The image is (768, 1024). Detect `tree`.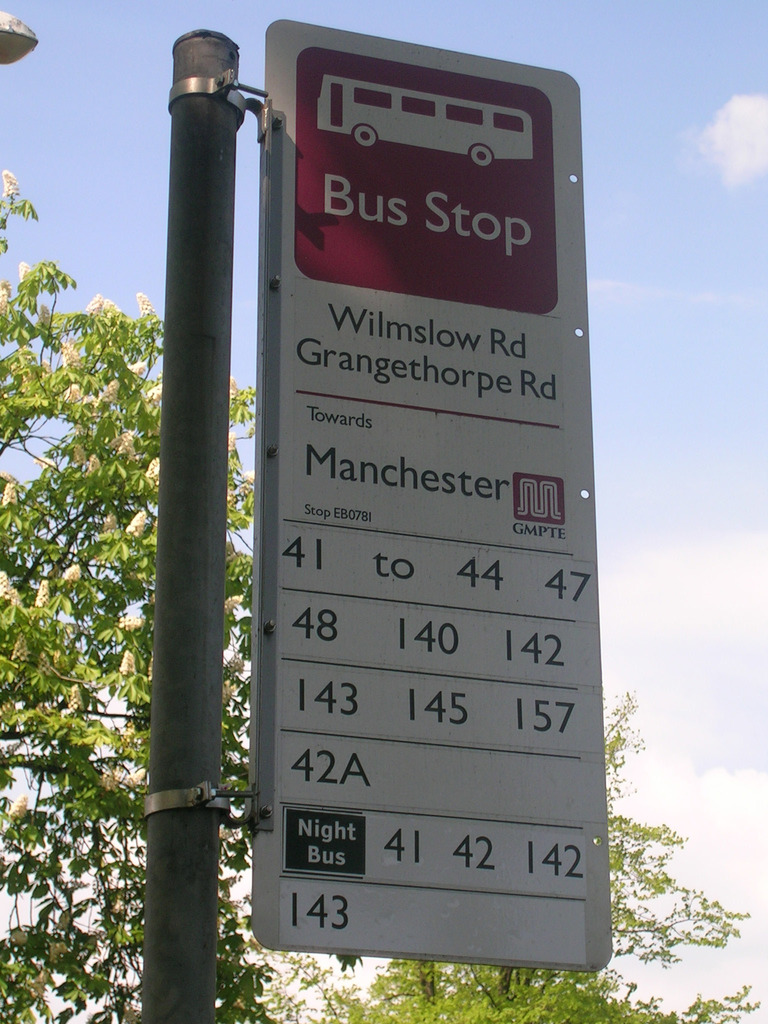
Detection: [303, 685, 767, 1023].
